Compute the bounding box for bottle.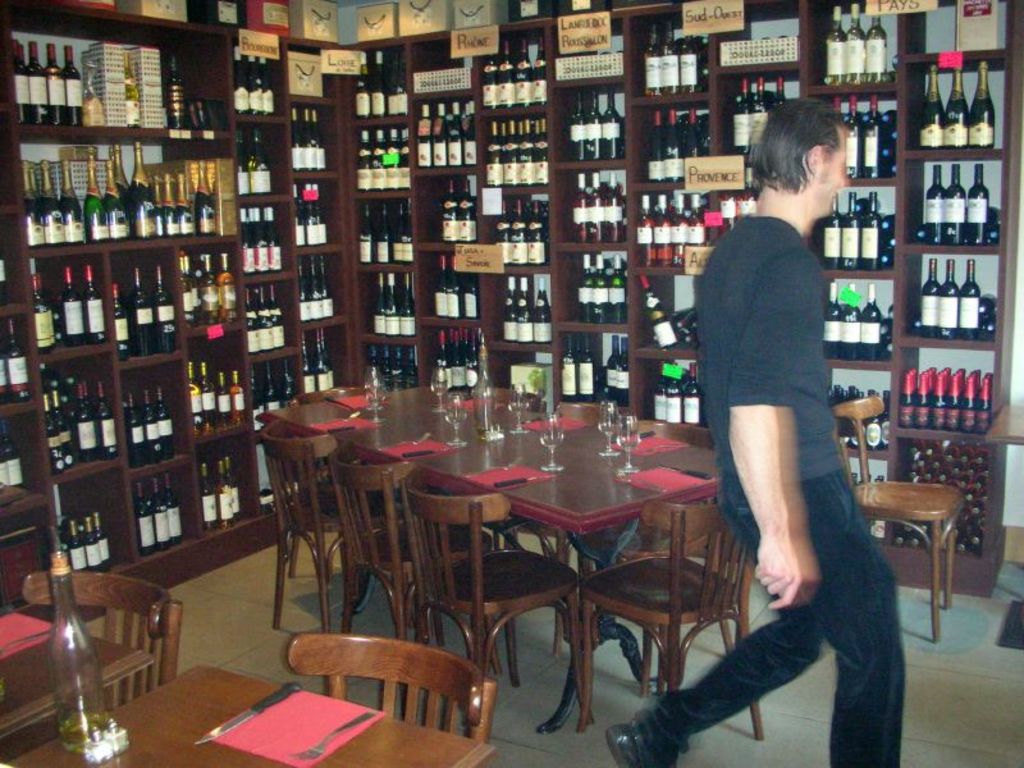
631/191/659/266.
